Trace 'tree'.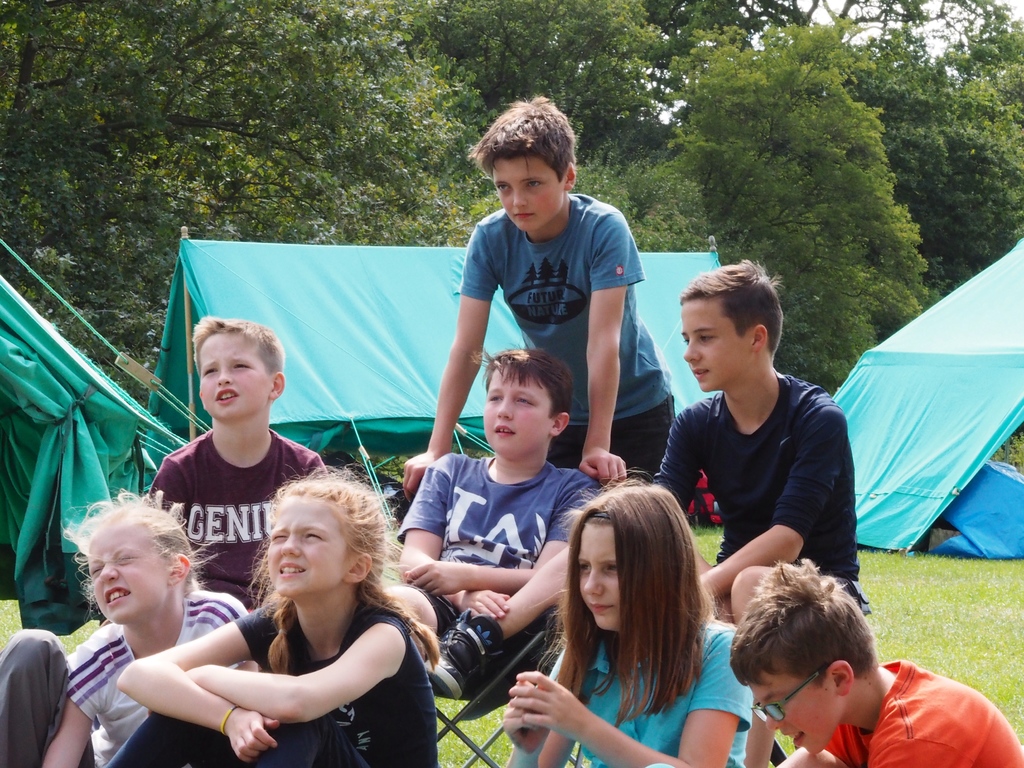
Traced to <region>662, 15, 926, 393</region>.
